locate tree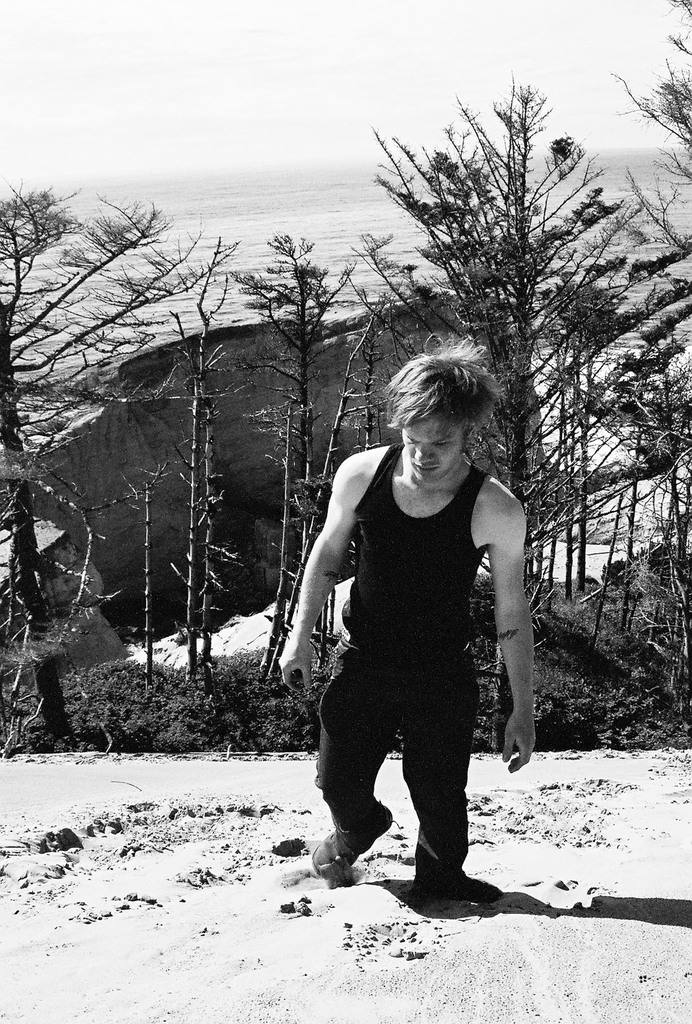
bbox=(291, 301, 381, 664)
